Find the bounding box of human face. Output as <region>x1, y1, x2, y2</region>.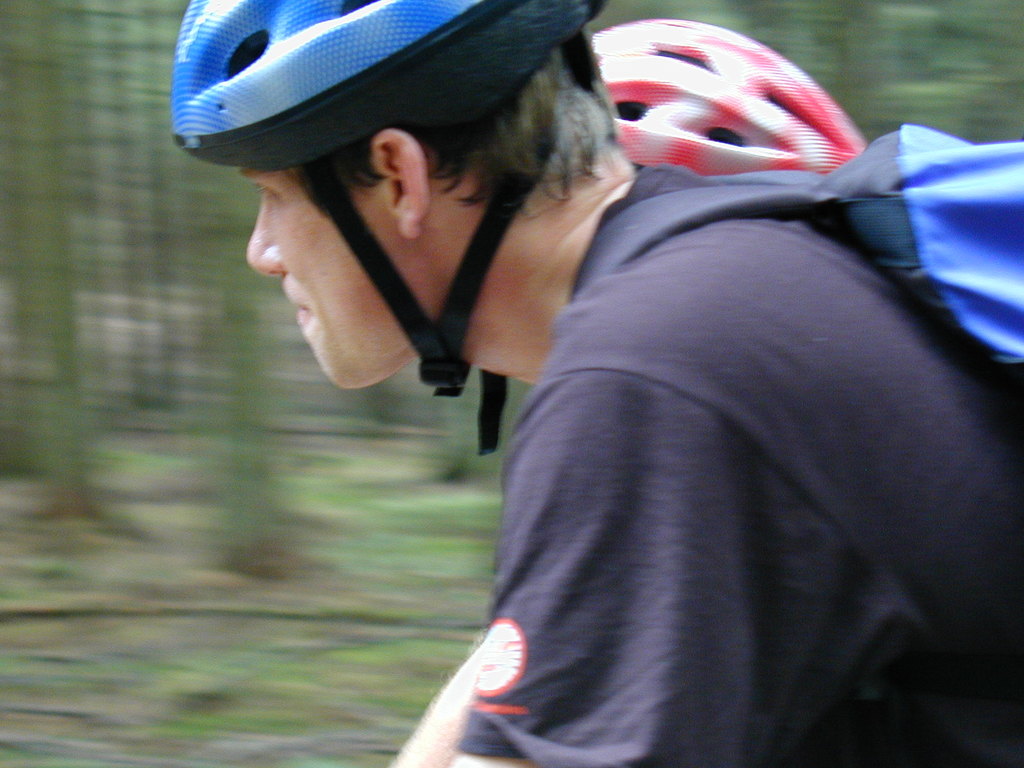
<region>239, 170, 397, 399</region>.
